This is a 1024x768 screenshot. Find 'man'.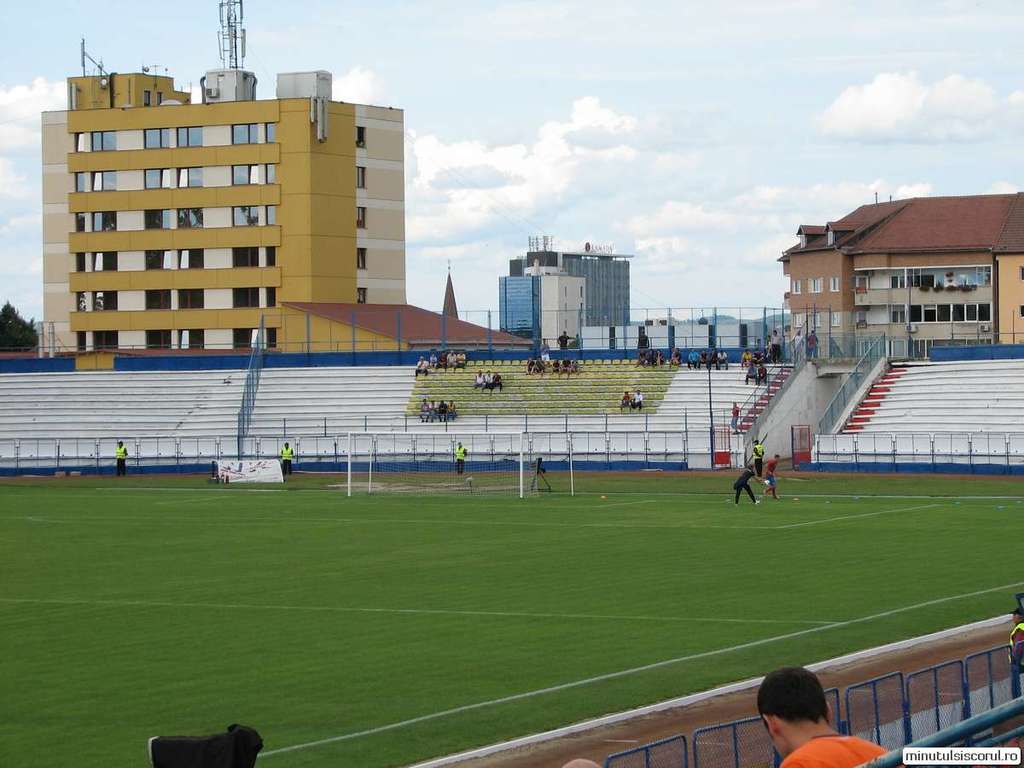
Bounding box: (left=741, top=346, right=755, bottom=361).
